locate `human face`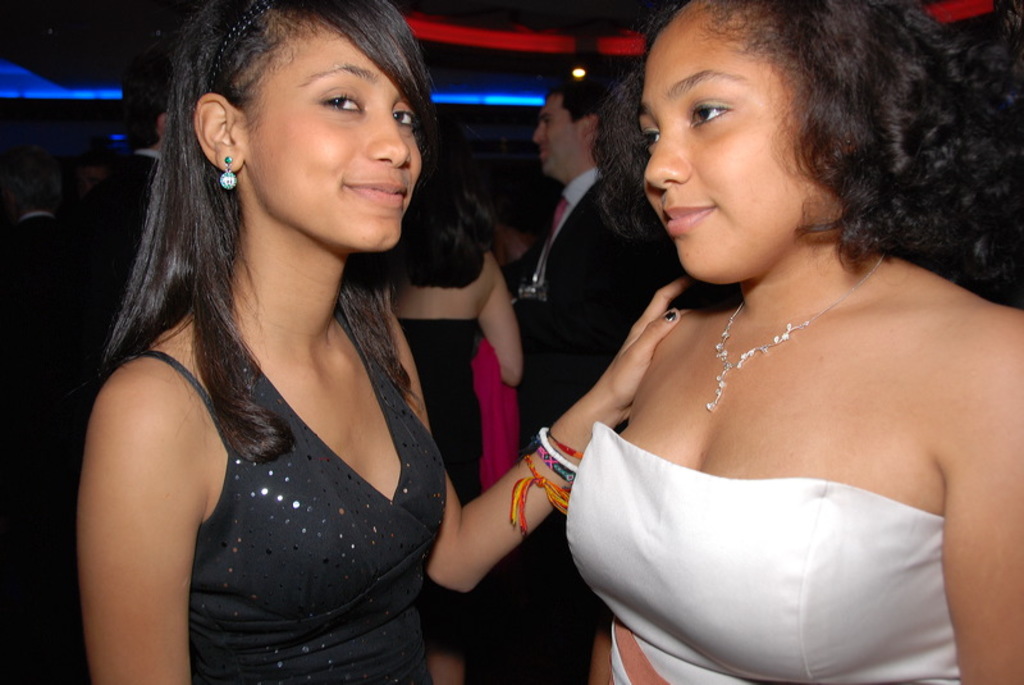
l=530, t=92, r=585, b=177
